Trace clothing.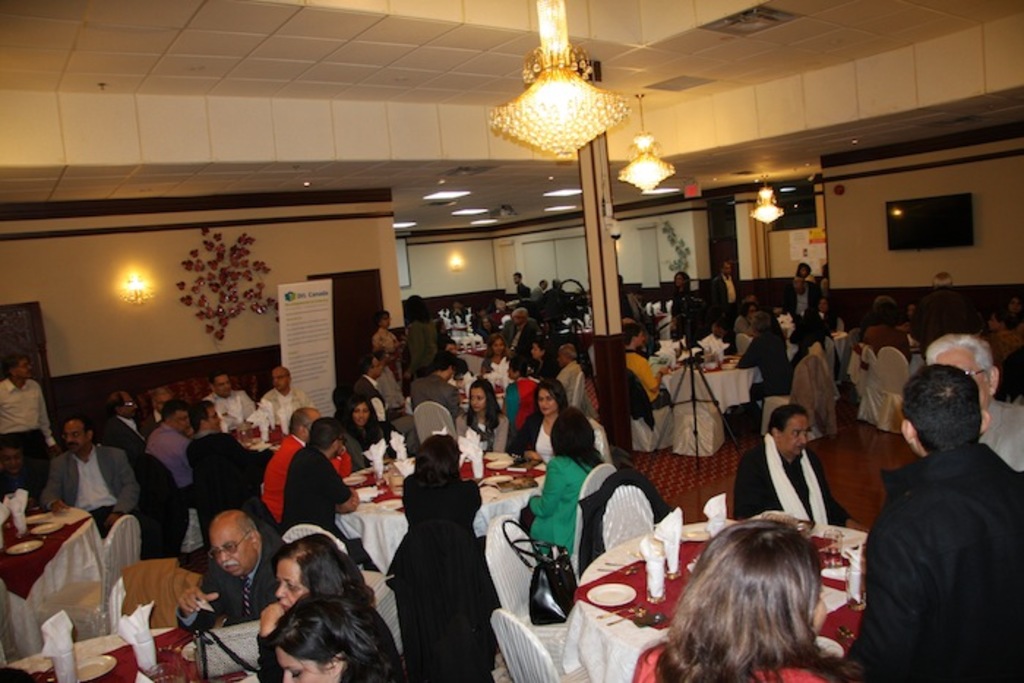
Traced to select_region(408, 369, 462, 429).
